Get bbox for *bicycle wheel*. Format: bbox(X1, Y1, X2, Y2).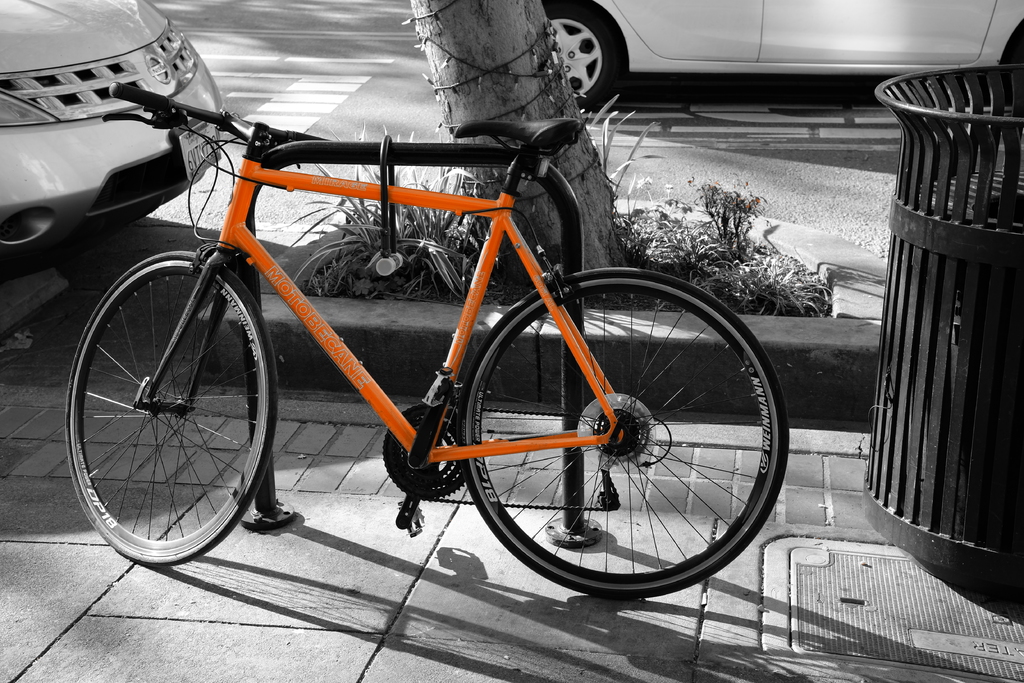
bbox(457, 267, 790, 603).
